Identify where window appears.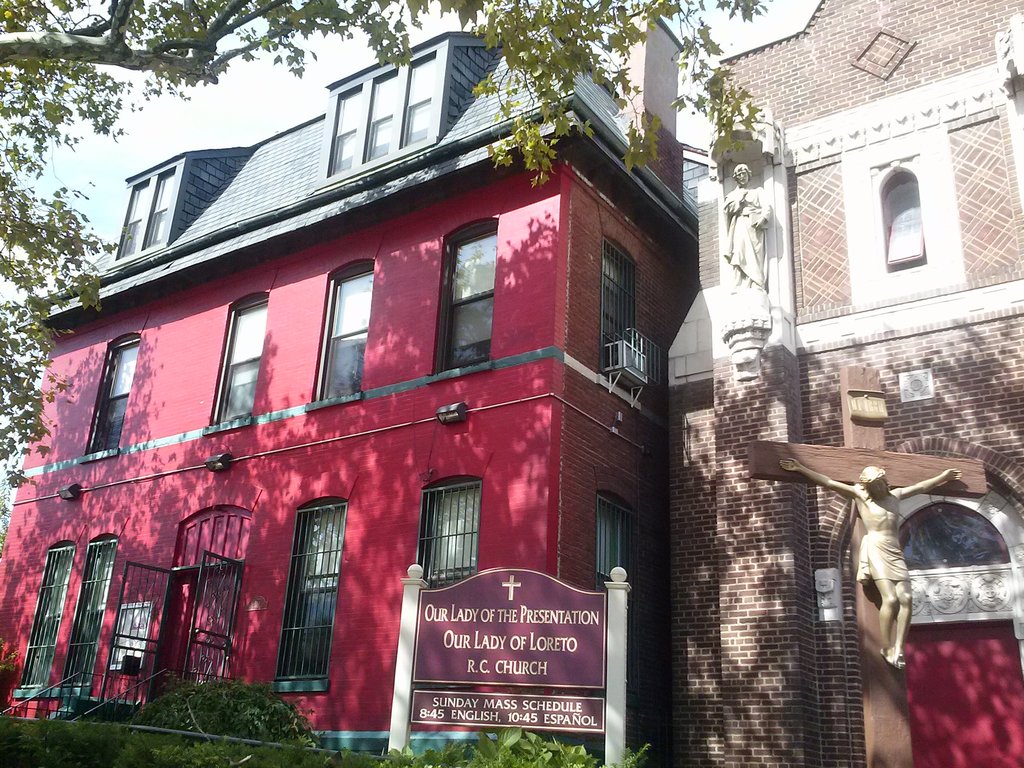
Appears at (84, 526, 112, 680).
